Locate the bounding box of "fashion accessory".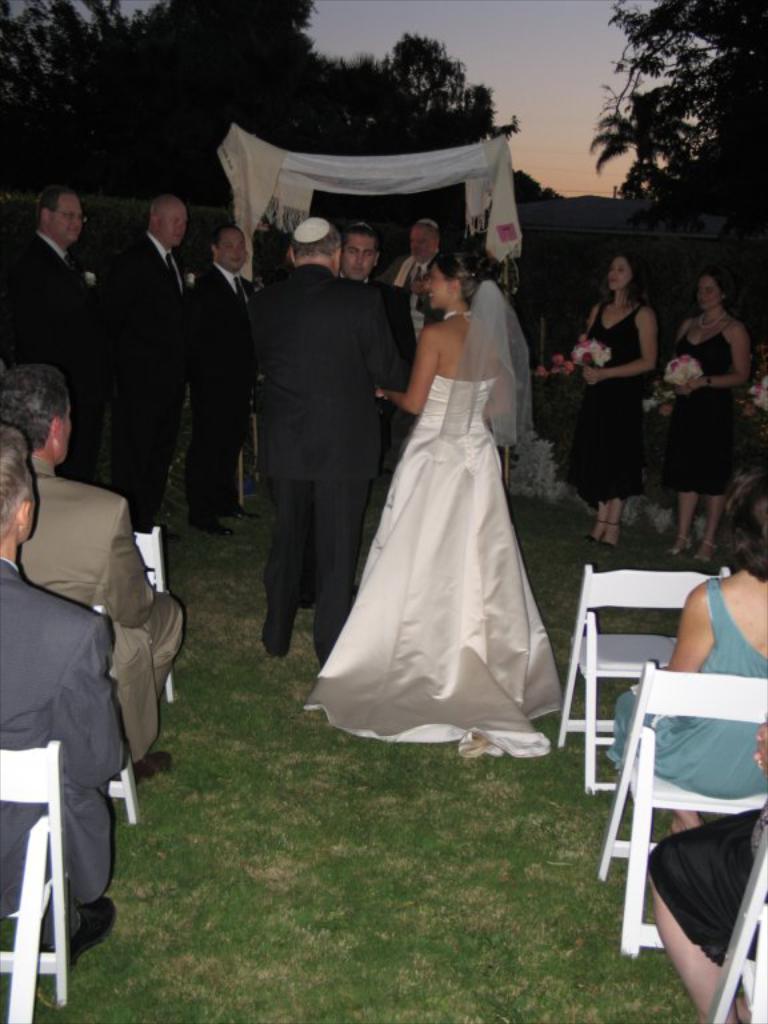
Bounding box: [193,525,235,539].
